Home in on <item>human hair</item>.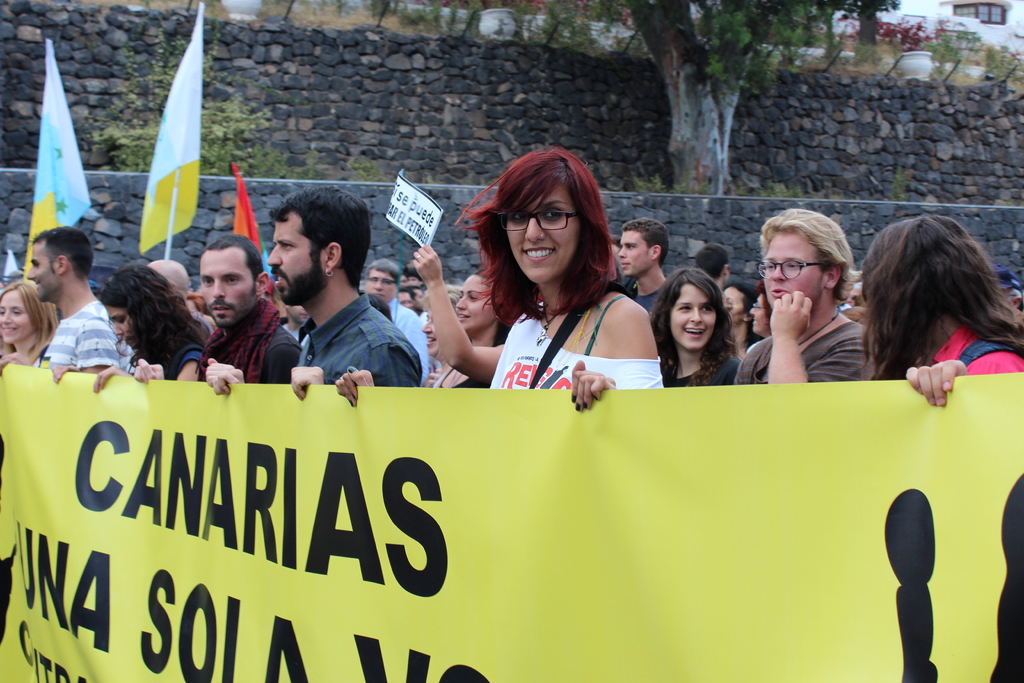
Homed in at locate(0, 279, 58, 371).
